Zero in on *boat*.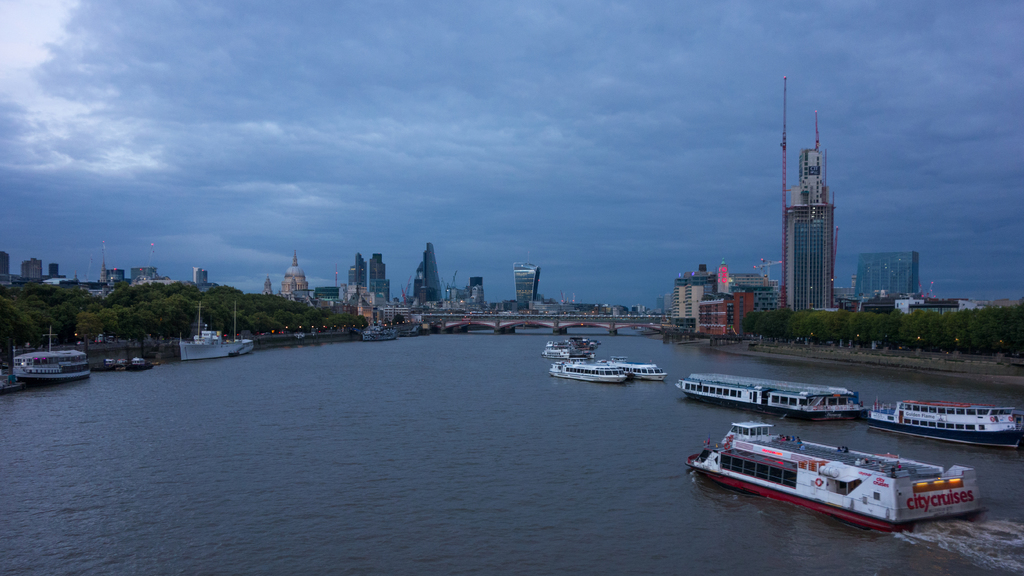
Zeroed in: Rect(552, 360, 629, 384).
